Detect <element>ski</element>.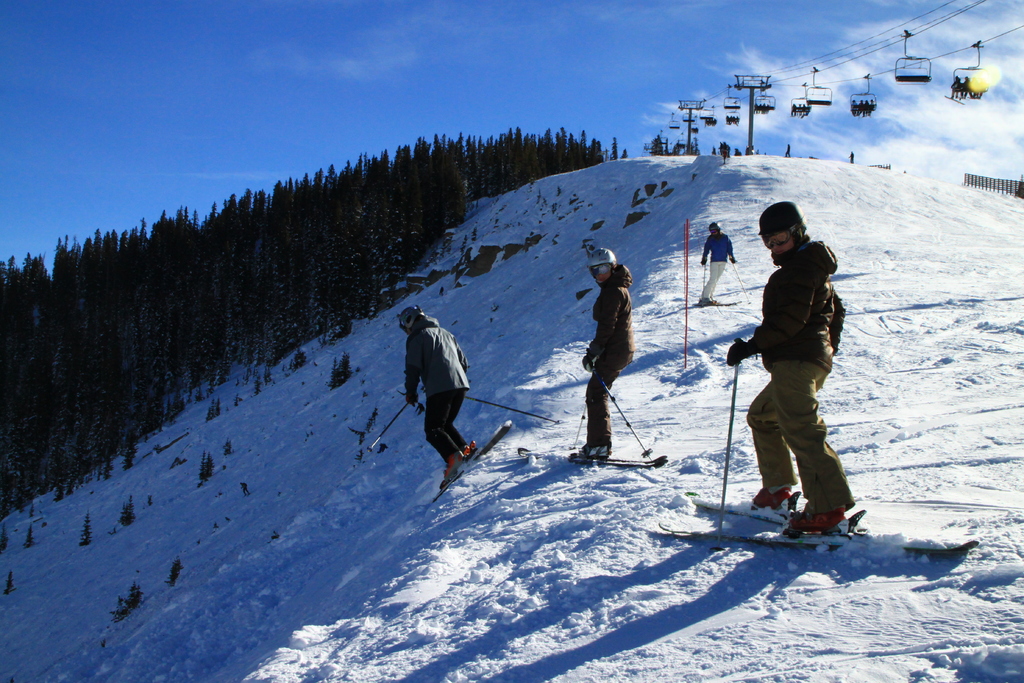
Detected at 651/511/986/559.
